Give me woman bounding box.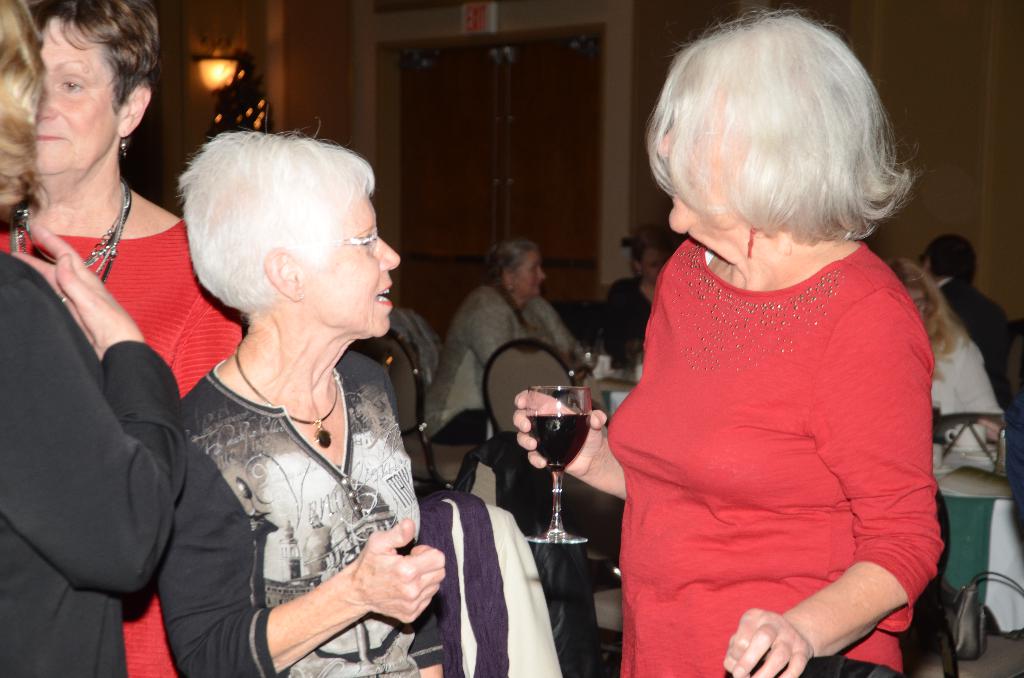
125/109/453/675.
